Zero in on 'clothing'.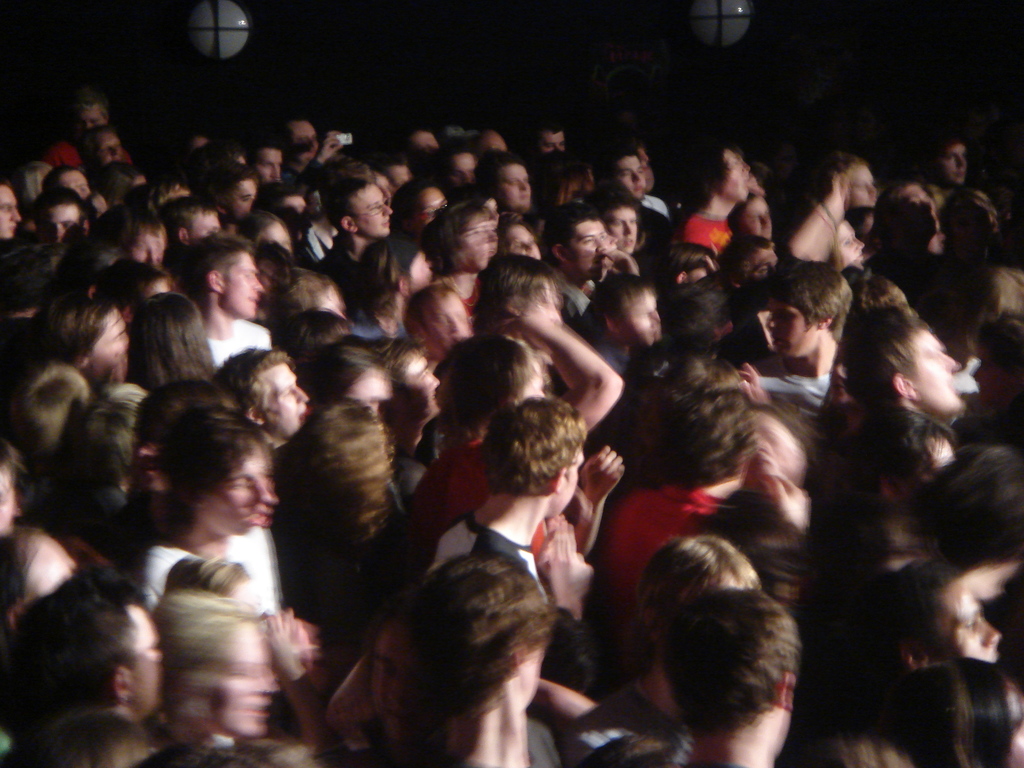
Zeroed in: Rect(145, 528, 282, 618).
